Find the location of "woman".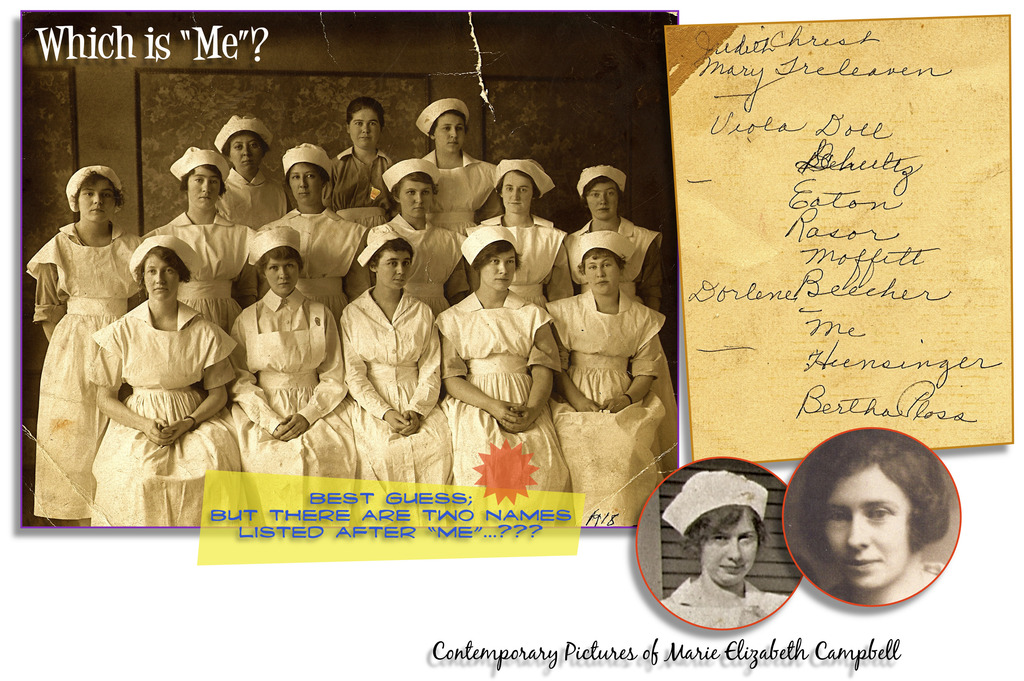
Location: crop(655, 472, 795, 630).
